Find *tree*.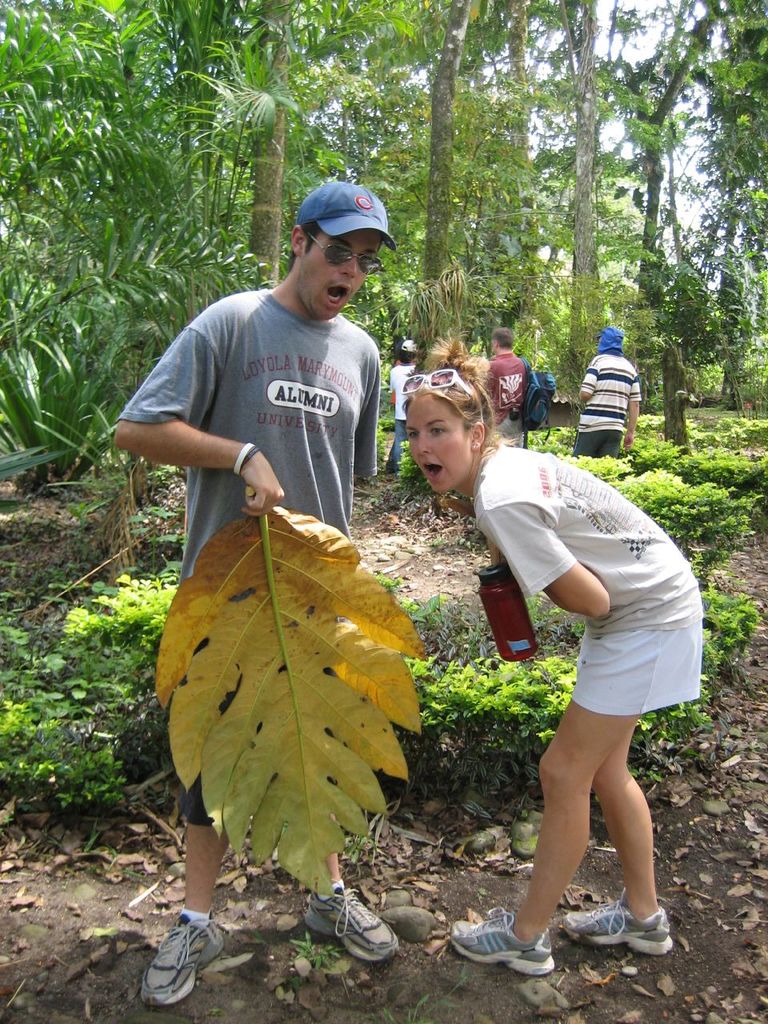
(left=558, top=0, right=616, bottom=415).
